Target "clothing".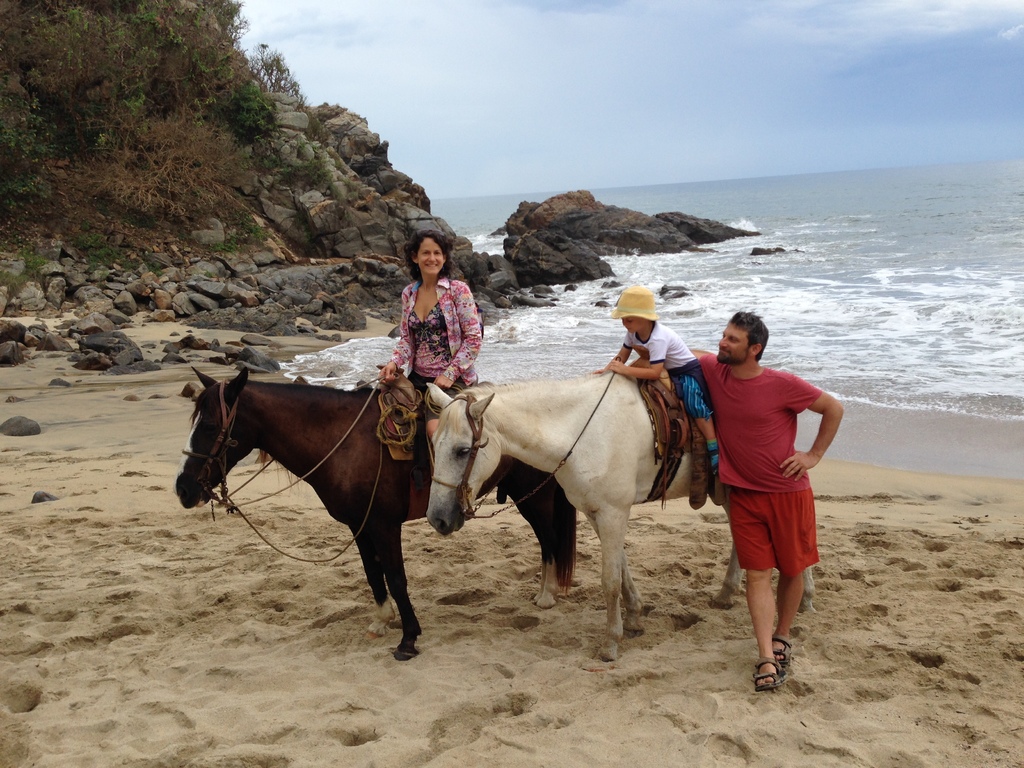
Target region: pyautogui.locateOnScreen(374, 280, 486, 397).
